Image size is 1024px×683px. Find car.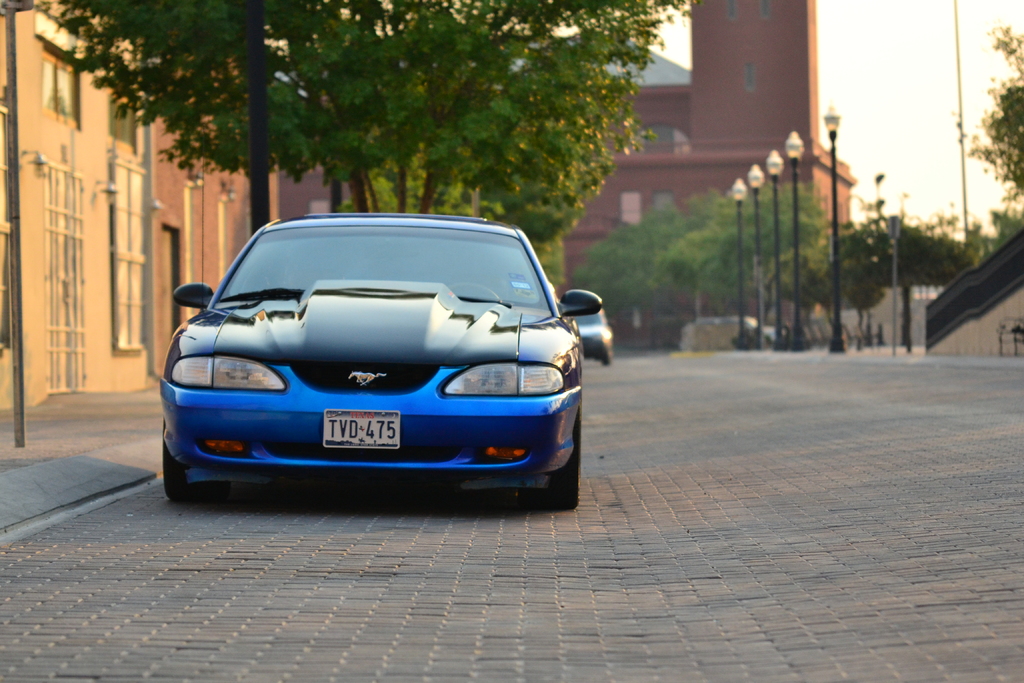
x1=575 y1=309 x2=613 y2=366.
